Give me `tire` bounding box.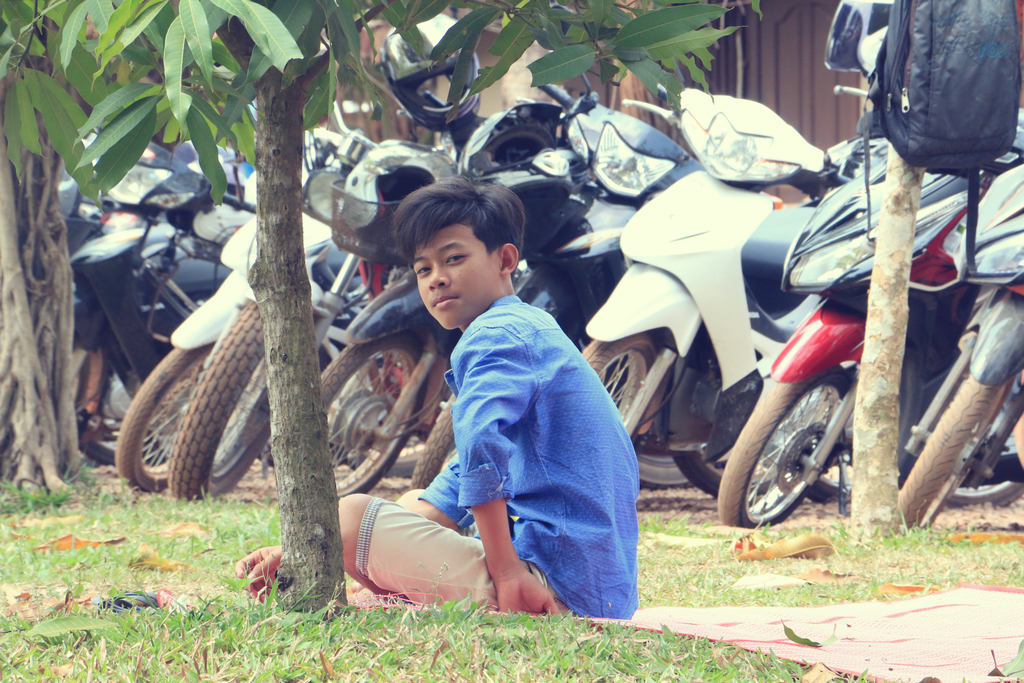
Rect(675, 373, 765, 497).
